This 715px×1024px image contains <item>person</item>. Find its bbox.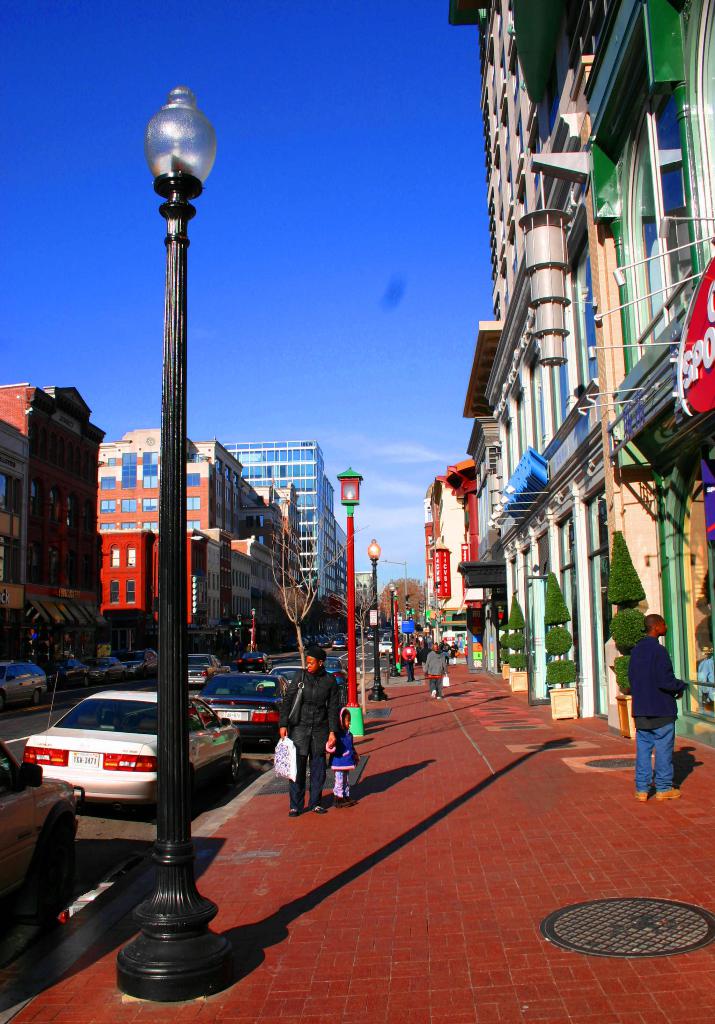
(left=411, top=641, right=449, bottom=701).
